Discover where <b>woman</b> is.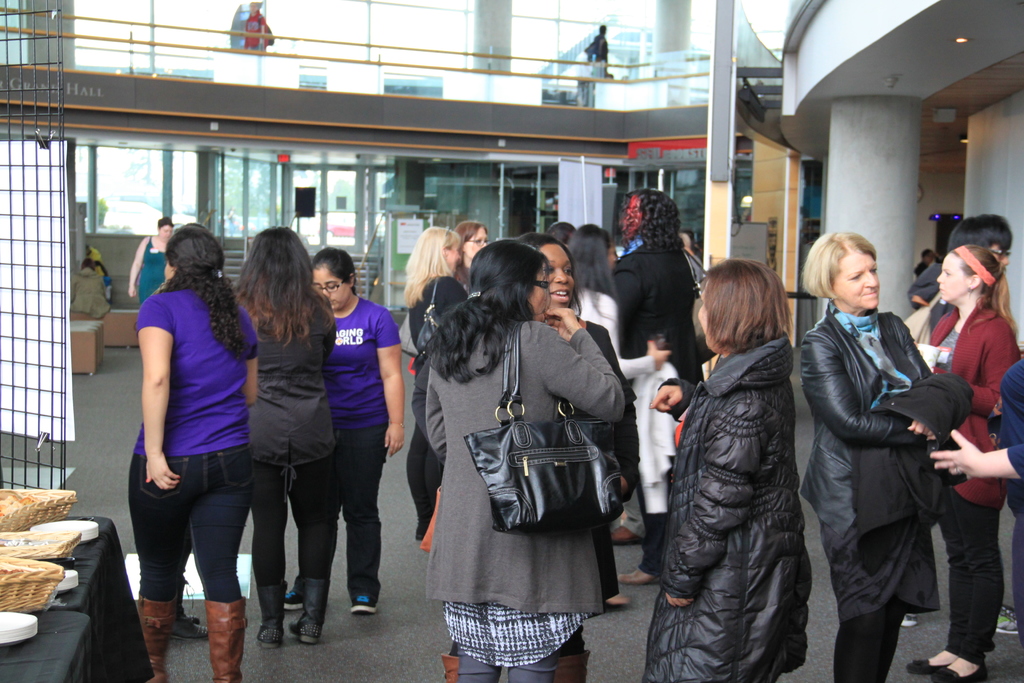
Discovered at region(451, 219, 492, 288).
